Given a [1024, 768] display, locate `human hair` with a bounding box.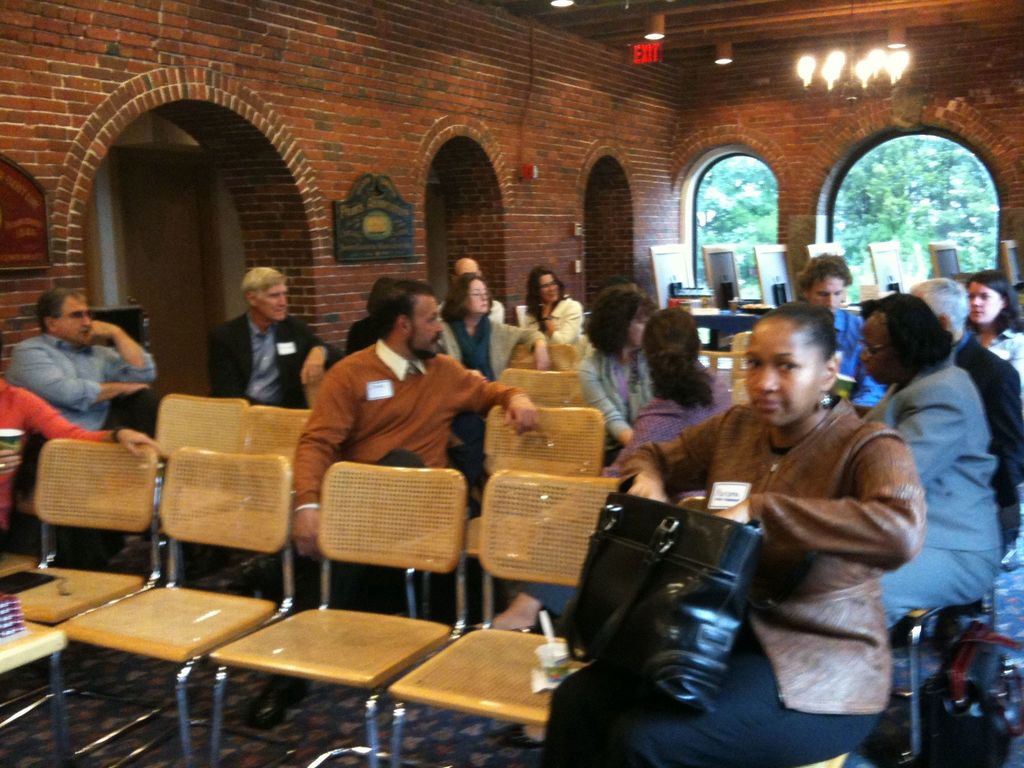
Located: Rect(438, 273, 486, 323).
